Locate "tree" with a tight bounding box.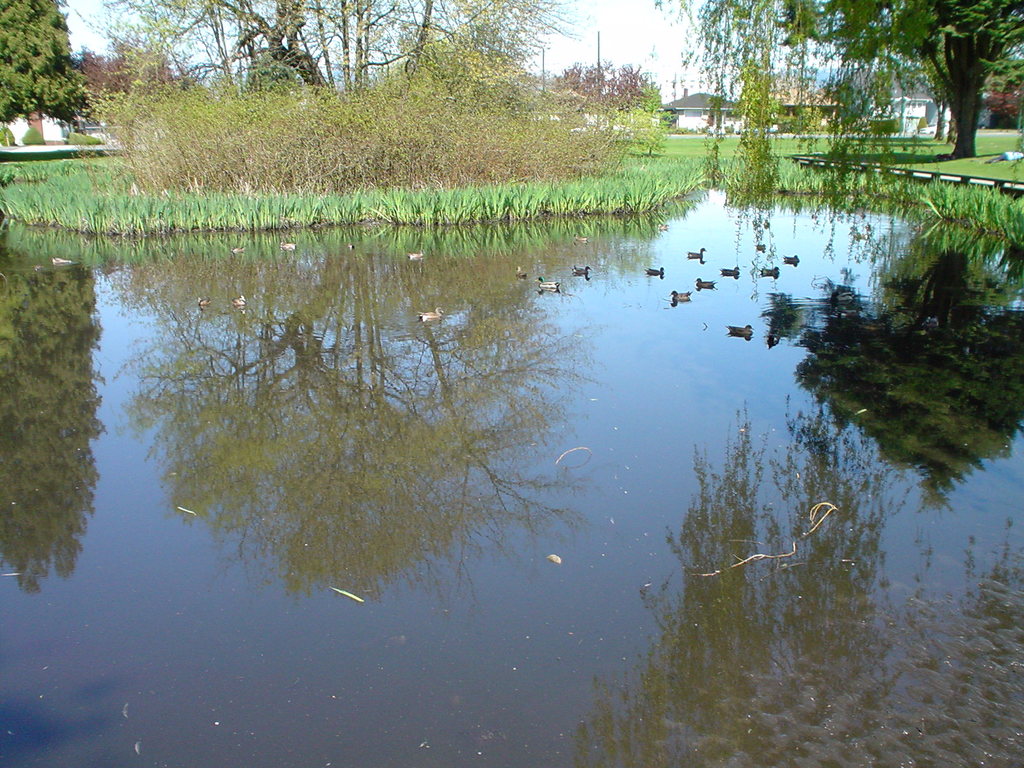
780:0:1023:154.
